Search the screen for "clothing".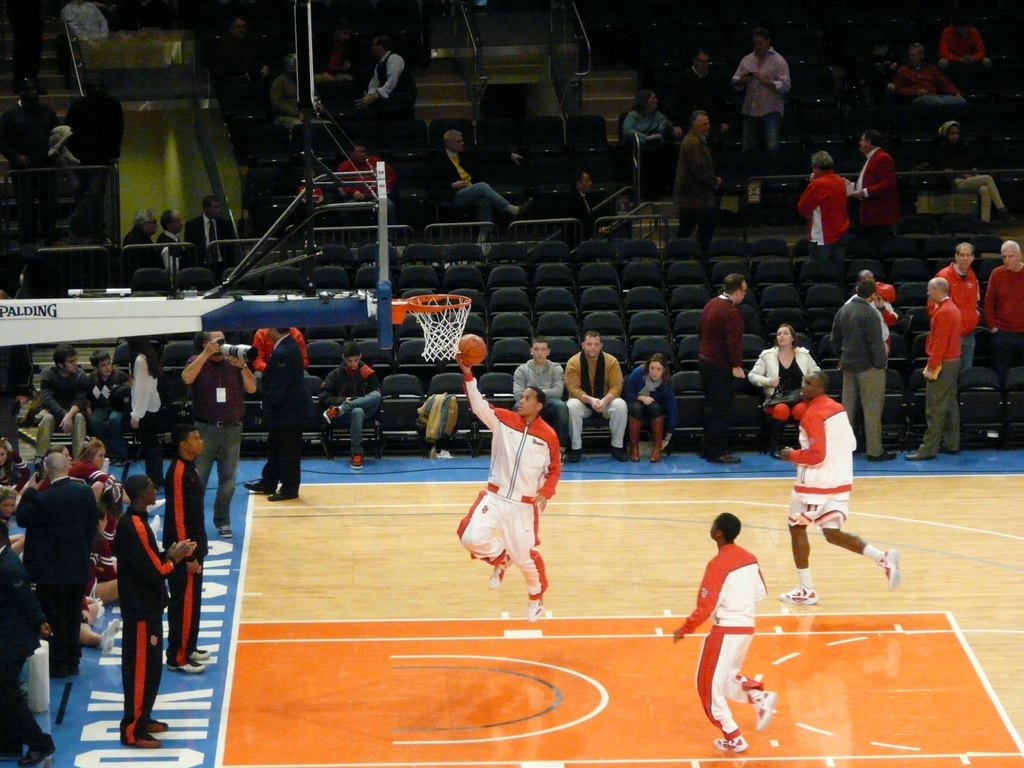
Found at (left=152, top=220, right=190, bottom=250).
